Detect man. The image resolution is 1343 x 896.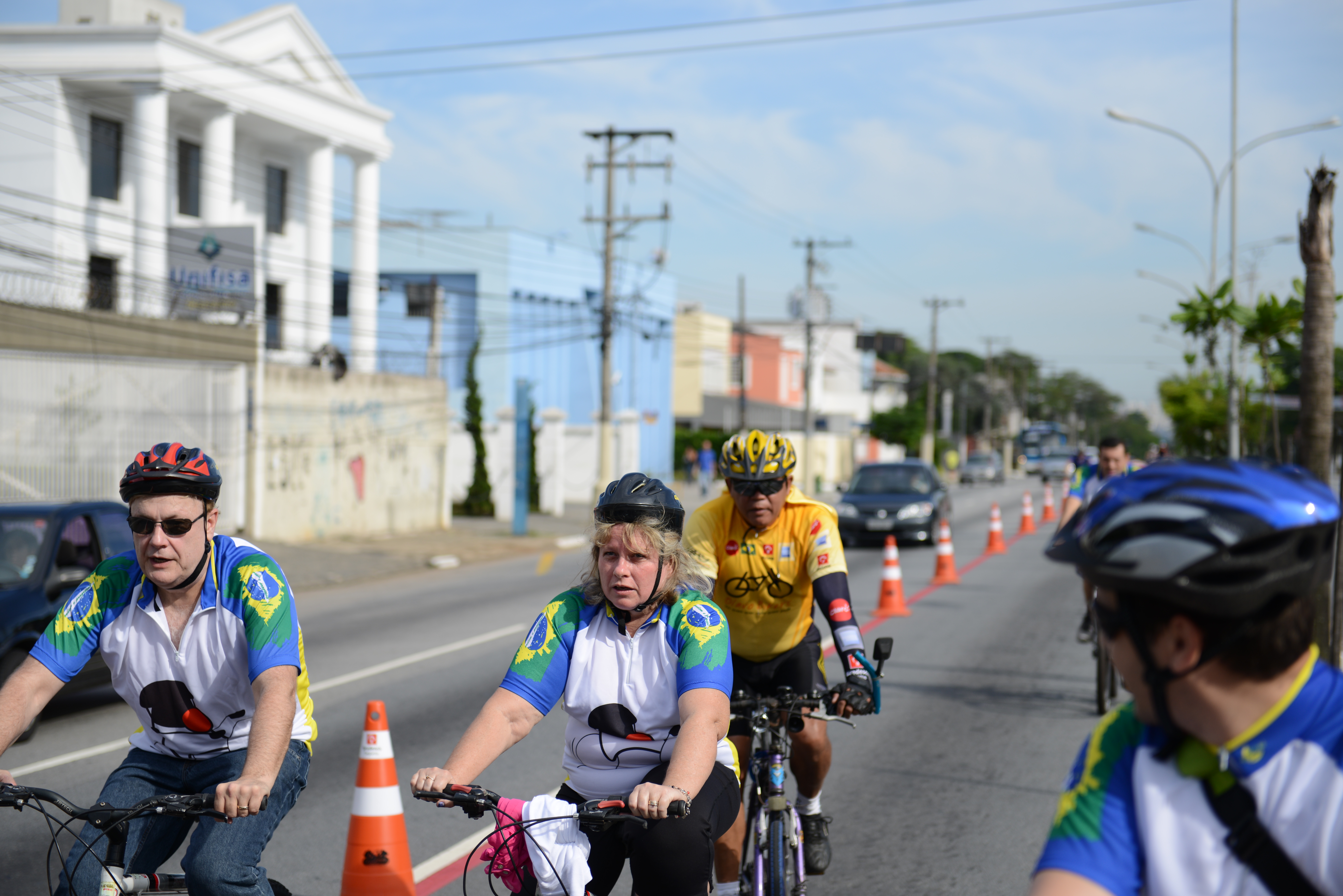
124/78/161/161.
